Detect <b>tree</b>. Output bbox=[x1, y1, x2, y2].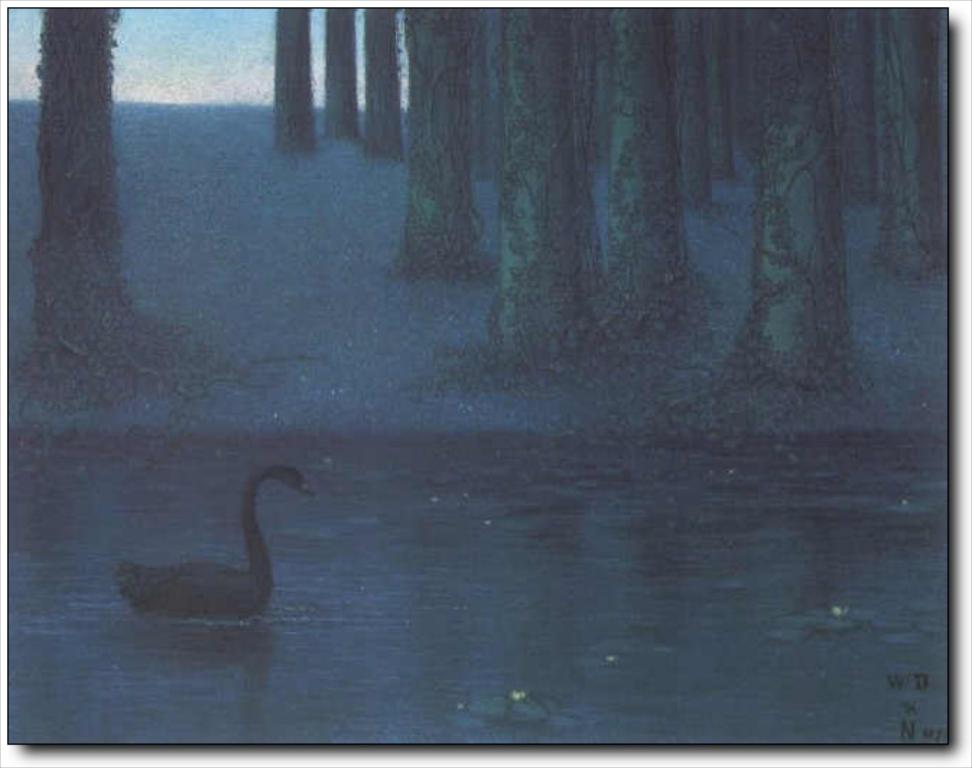
bbox=[403, 4, 524, 299].
